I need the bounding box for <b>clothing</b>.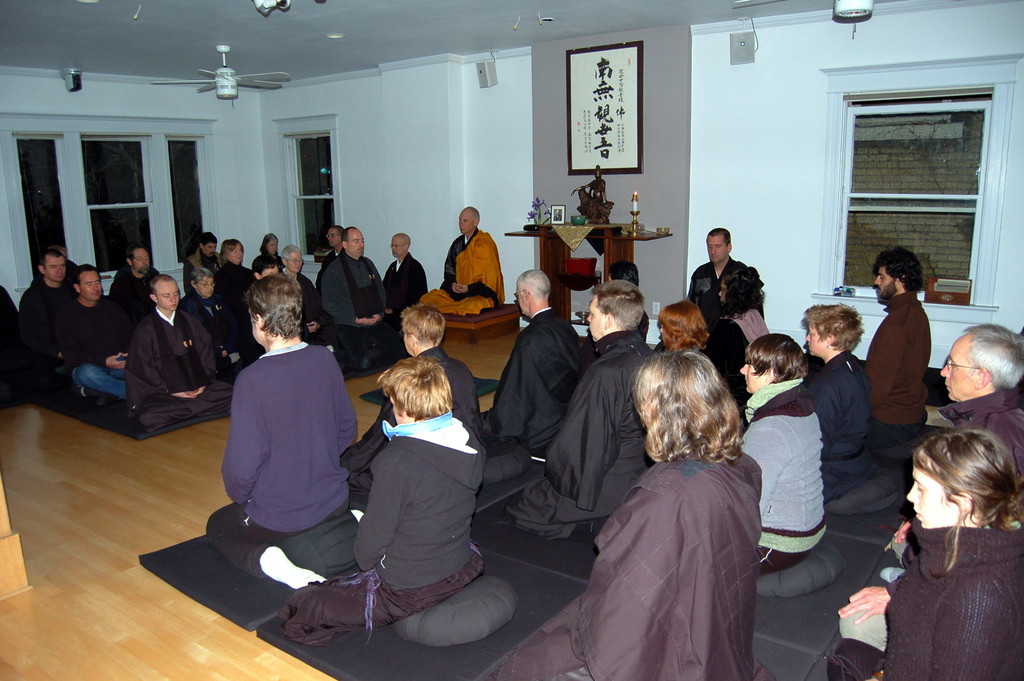
Here it is: [684,256,746,319].
